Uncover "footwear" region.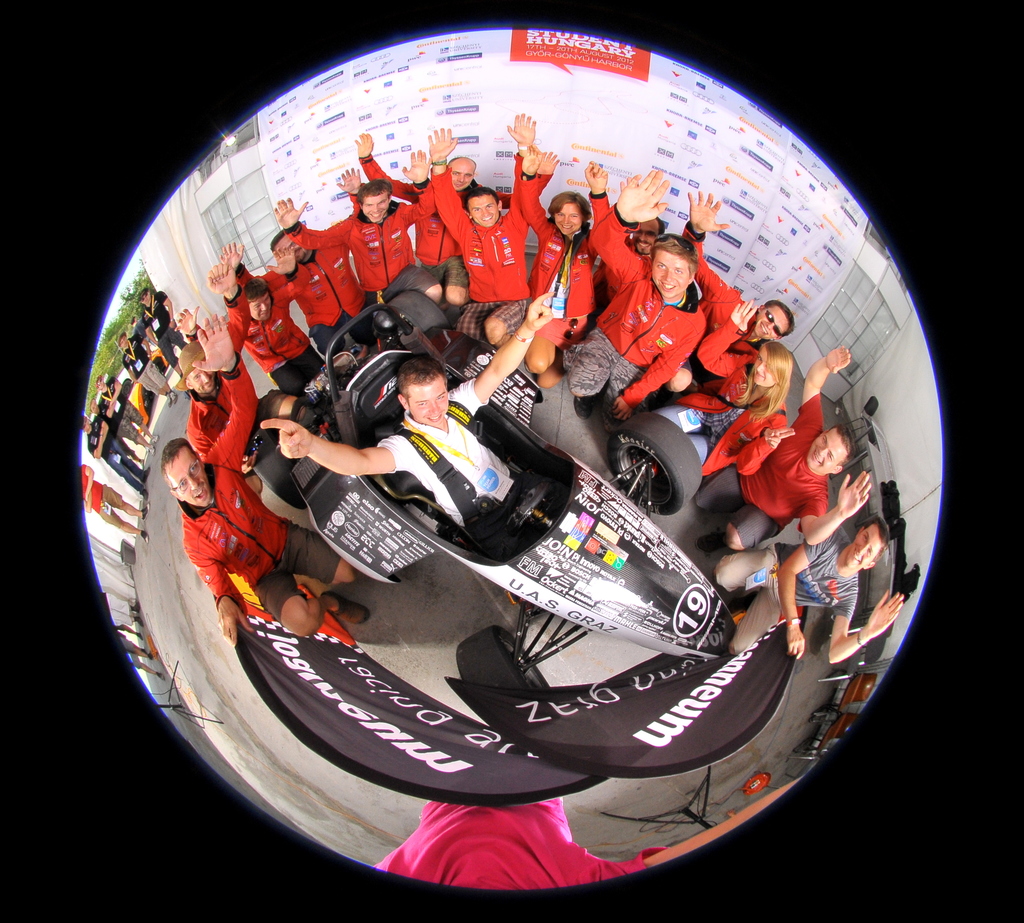
Uncovered: BBox(694, 529, 724, 555).
